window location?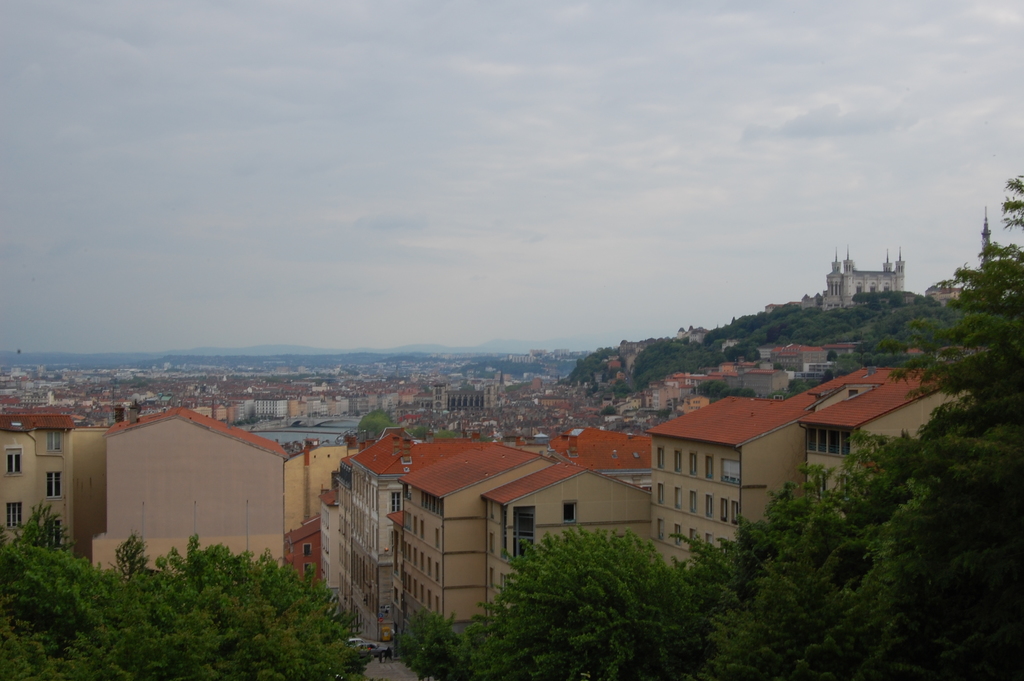
<bbox>707, 492, 712, 520</bbox>
